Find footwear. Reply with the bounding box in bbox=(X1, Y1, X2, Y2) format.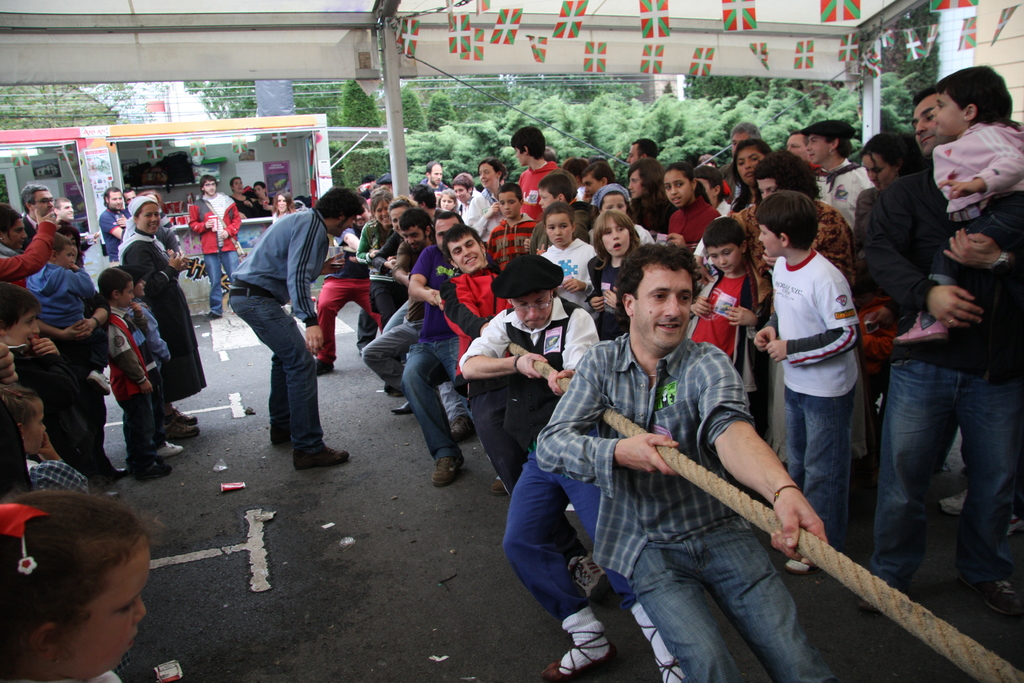
bbox=(171, 410, 198, 423).
